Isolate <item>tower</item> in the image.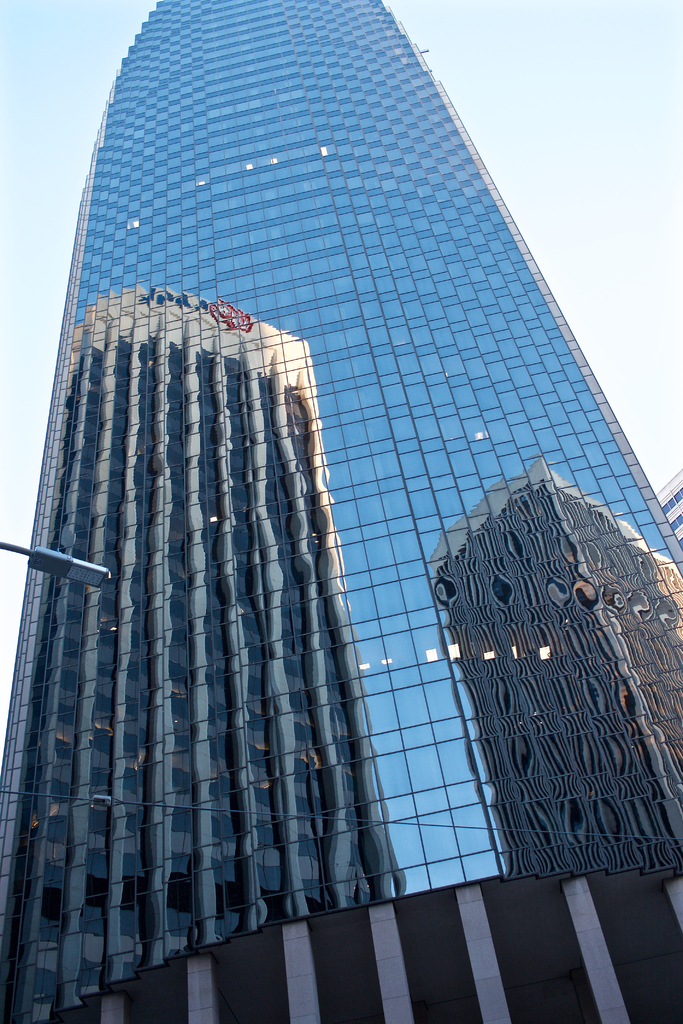
Isolated region: <bbox>0, 0, 600, 1023</bbox>.
